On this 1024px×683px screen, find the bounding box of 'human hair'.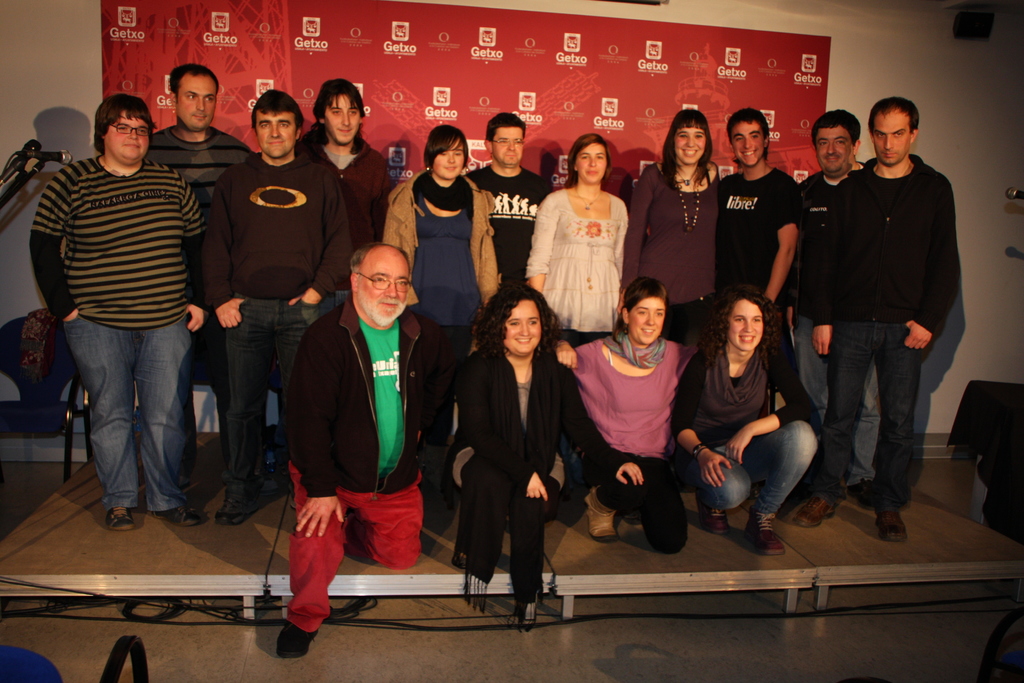
Bounding box: (x1=169, y1=69, x2=219, y2=90).
